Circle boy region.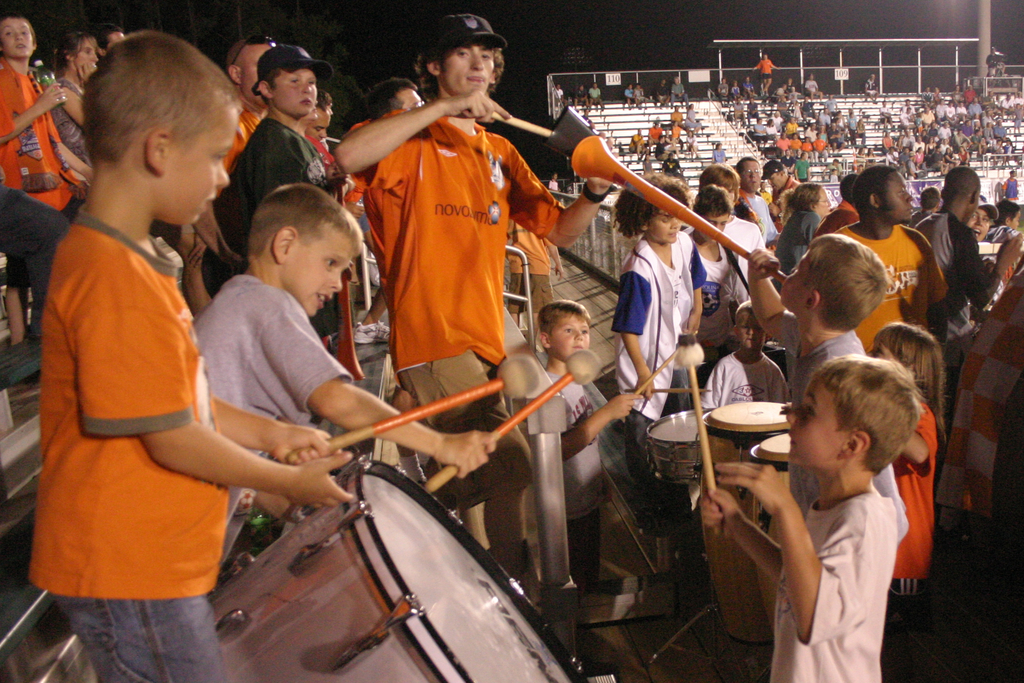
Region: <bbox>612, 173, 707, 504</bbox>.
